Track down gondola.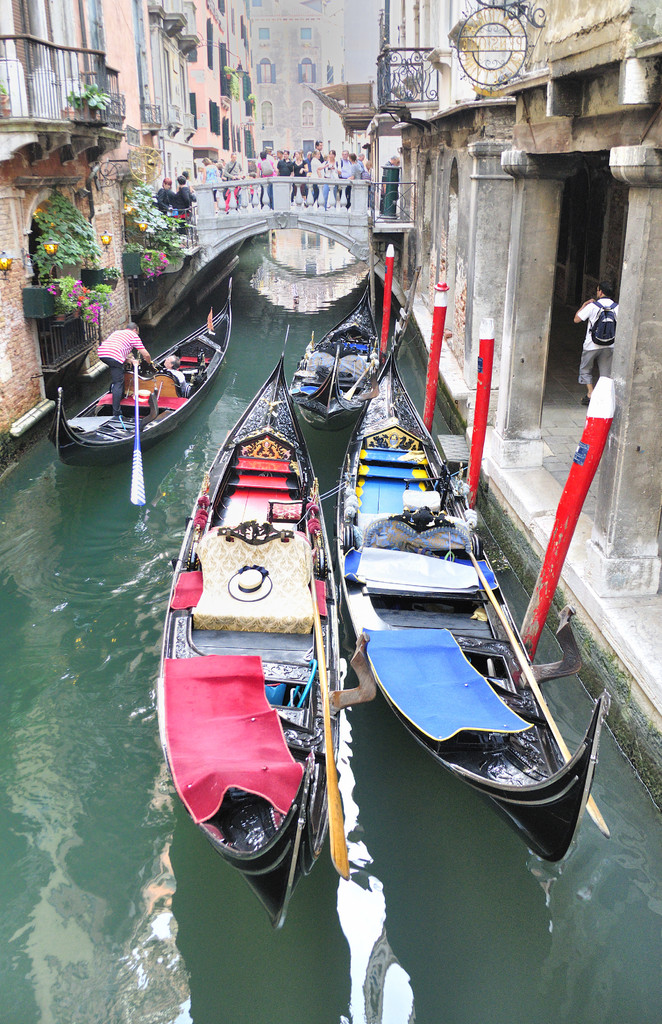
Tracked to 159:314:380:932.
